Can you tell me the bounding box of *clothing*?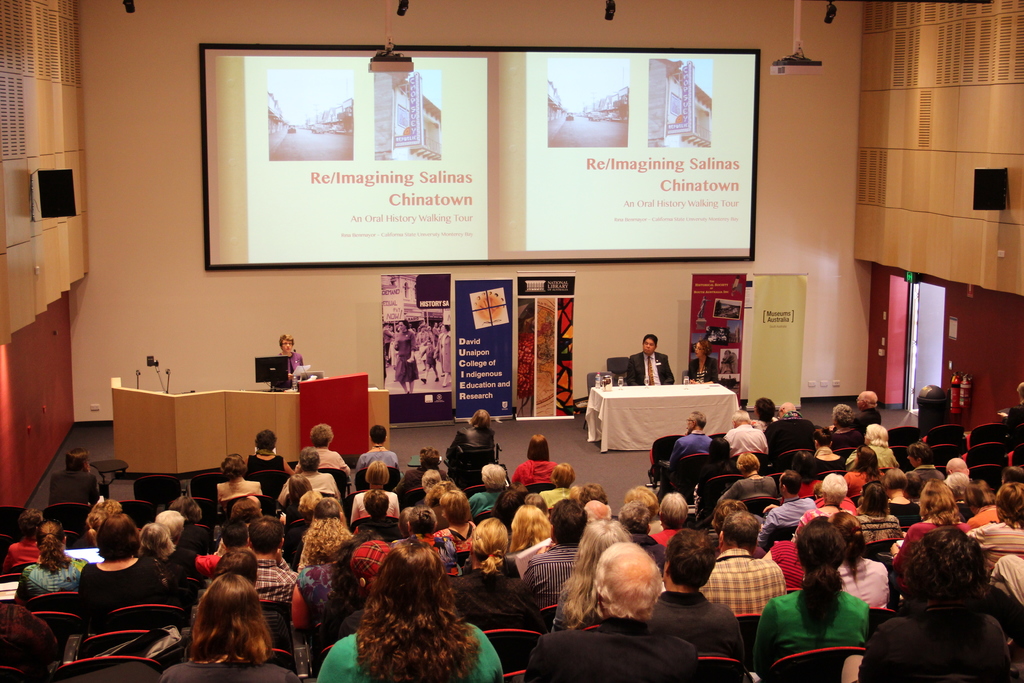
<box>300,507,349,562</box>.
